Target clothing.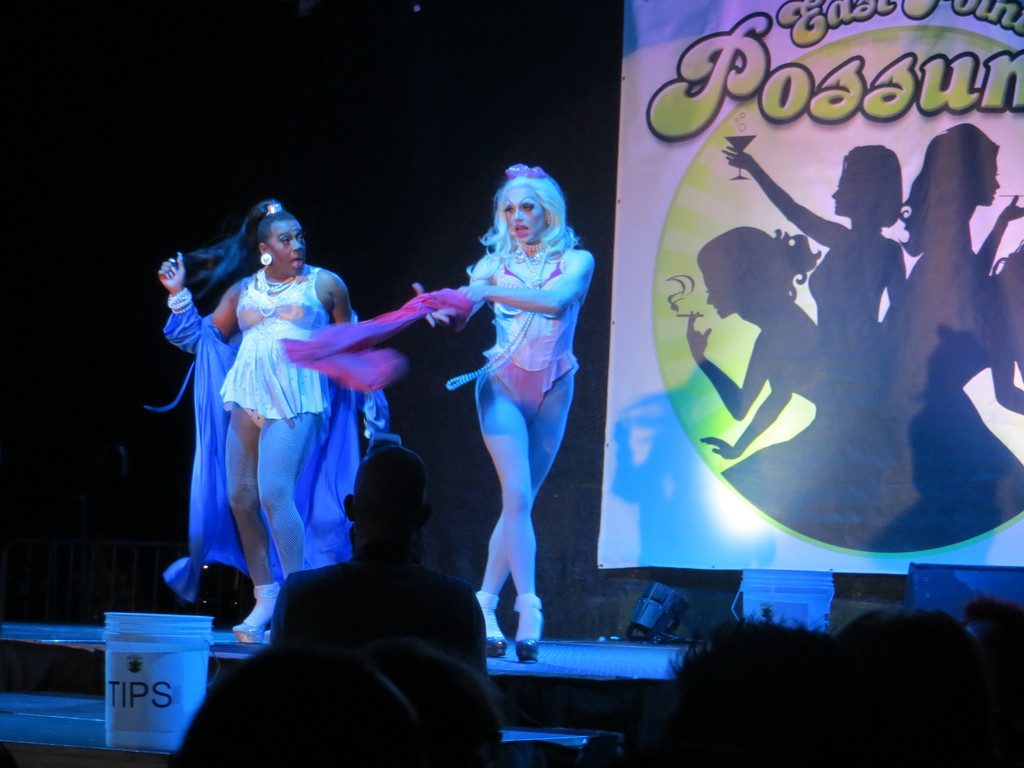
Target region: <box>269,540,489,685</box>.
